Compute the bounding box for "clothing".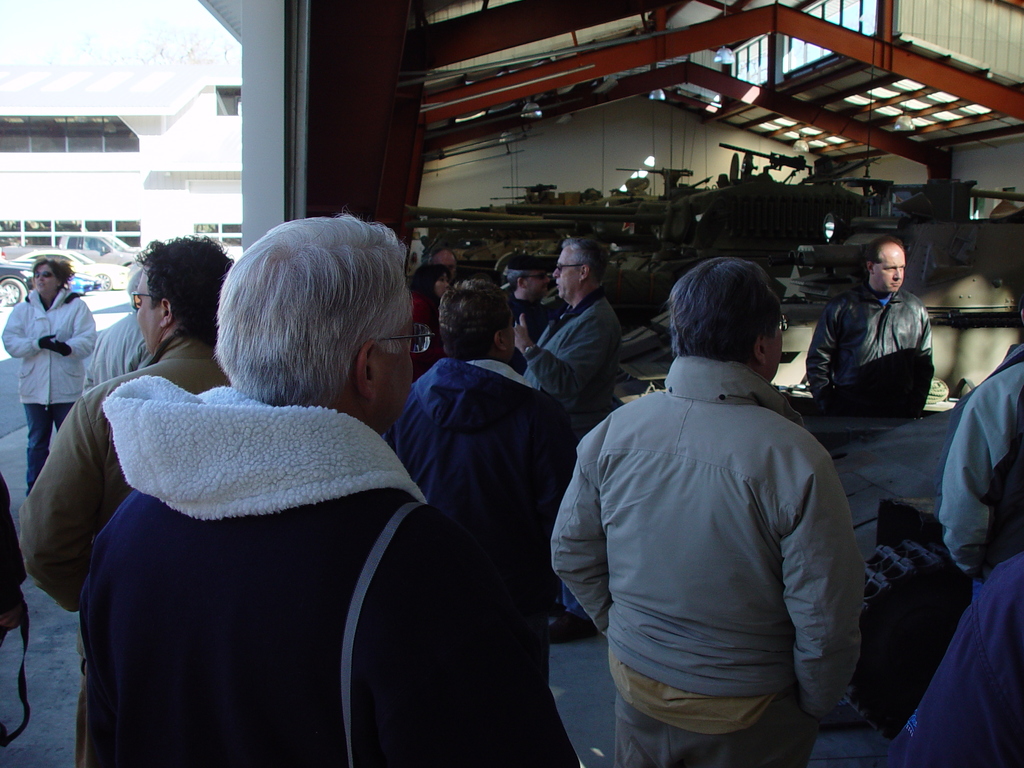
BBox(0, 284, 113, 502).
